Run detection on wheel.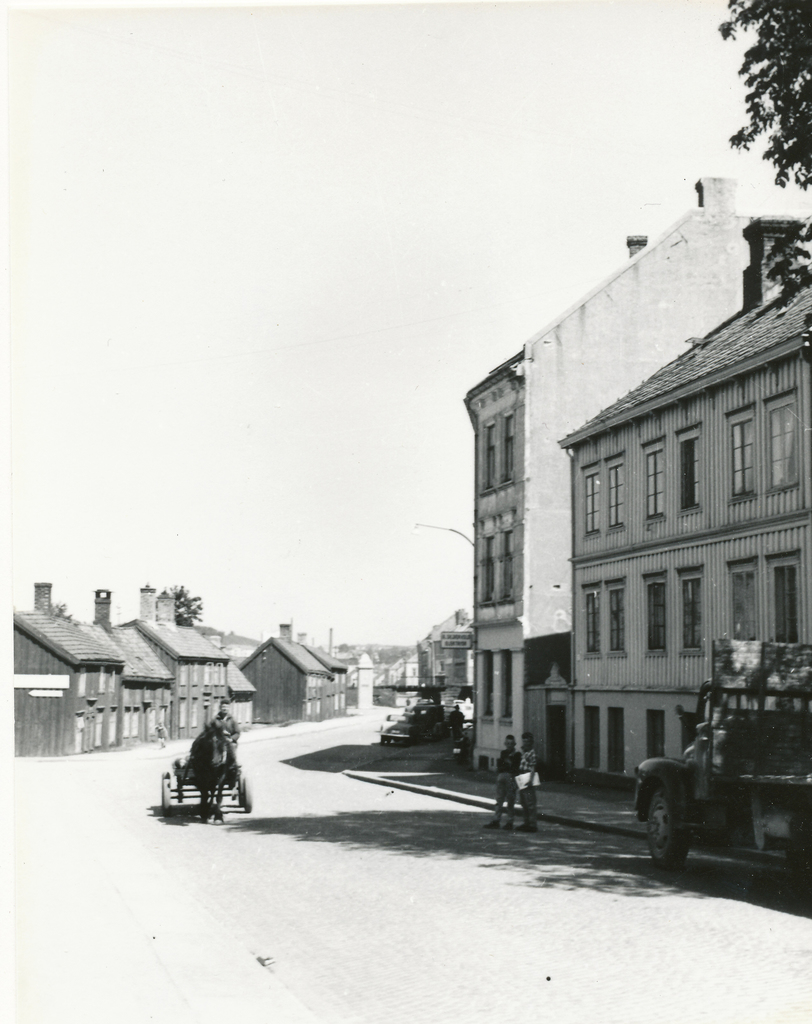
Result: box=[242, 778, 258, 813].
